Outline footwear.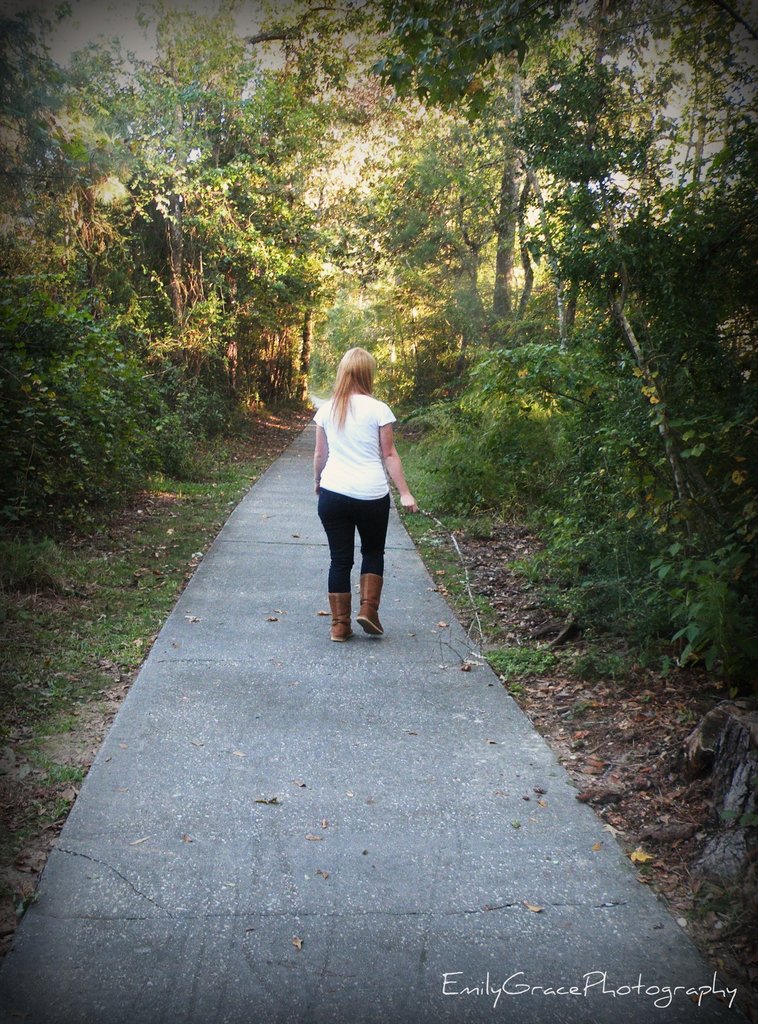
Outline: pyautogui.locateOnScreen(319, 570, 397, 644).
